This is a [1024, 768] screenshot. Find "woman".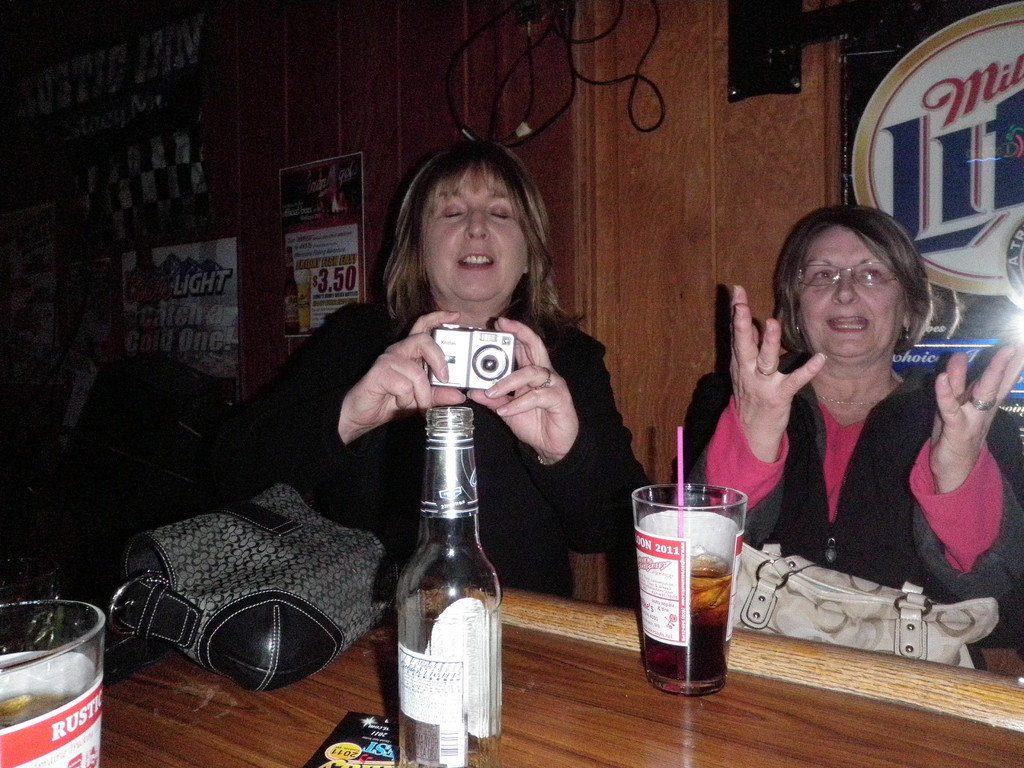
Bounding box: region(188, 143, 657, 600).
